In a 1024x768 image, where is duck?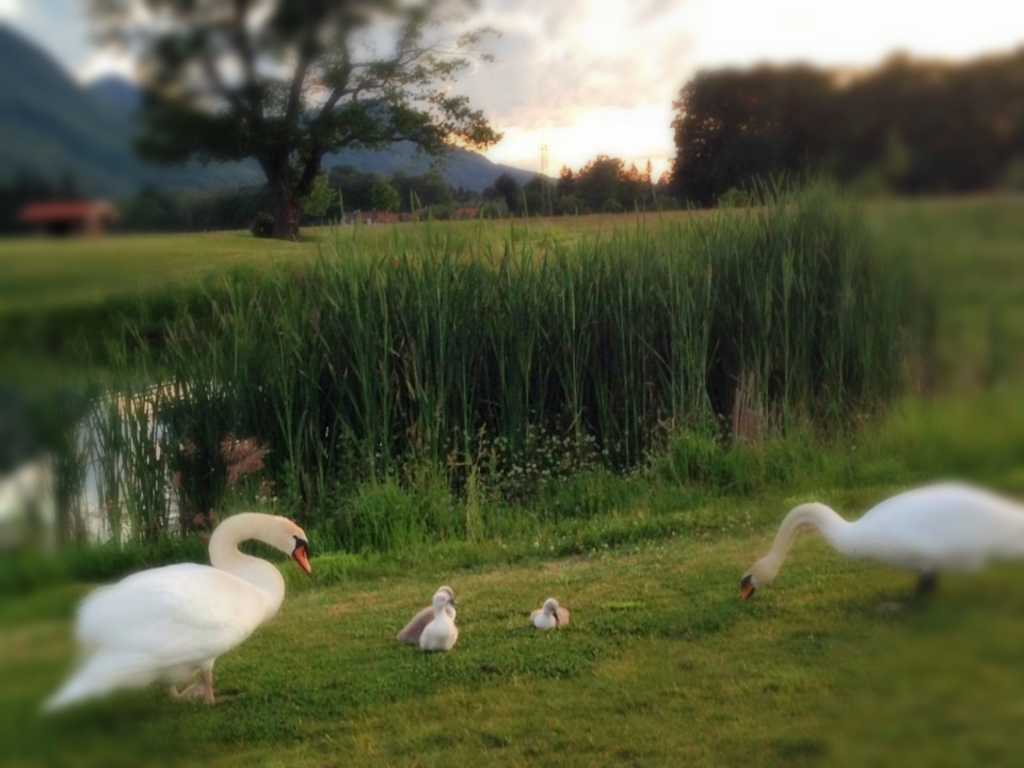
detection(736, 482, 1023, 608).
